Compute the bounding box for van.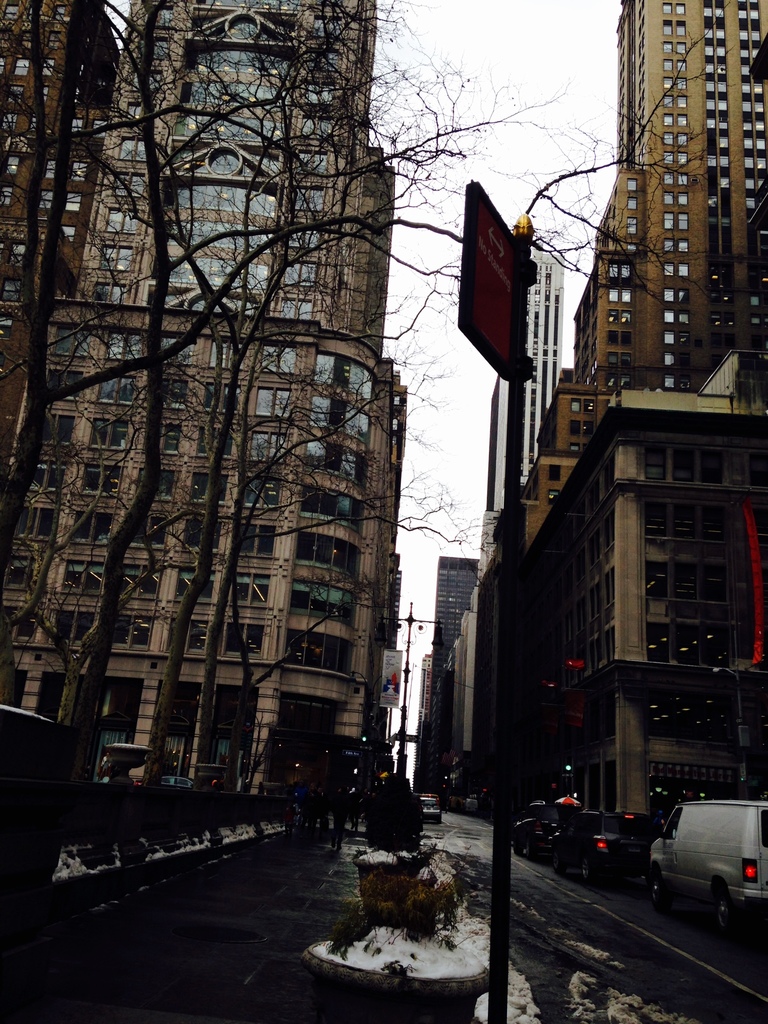
bbox=(648, 798, 767, 941).
